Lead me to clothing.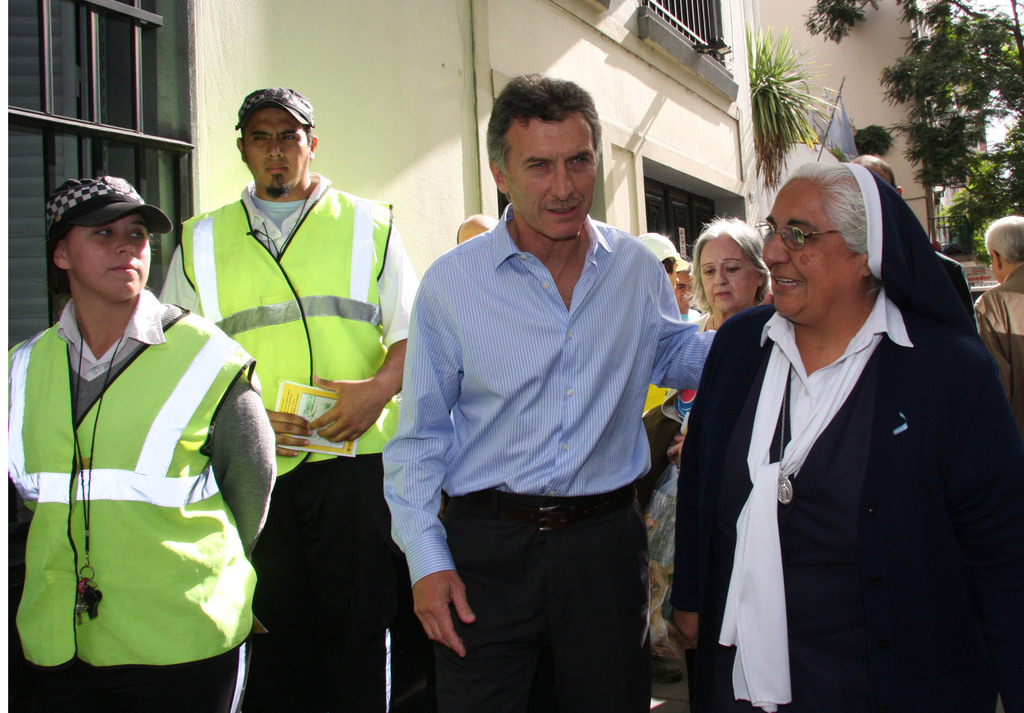
Lead to BBox(379, 209, 719, 712).
